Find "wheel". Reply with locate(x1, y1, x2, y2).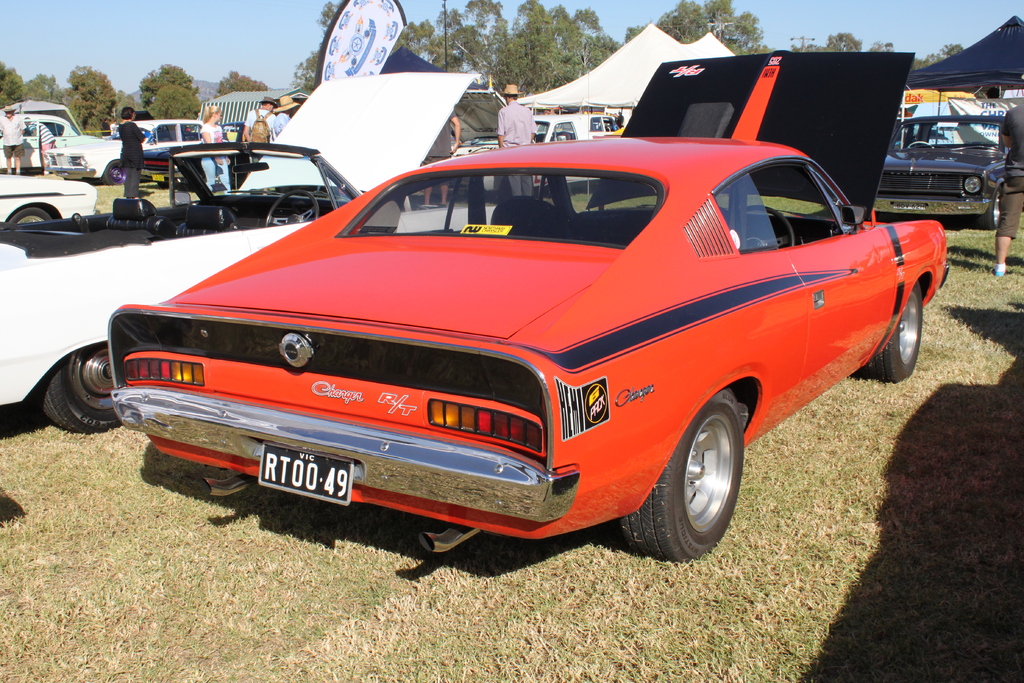
locate(867, 277, 936, 381).
